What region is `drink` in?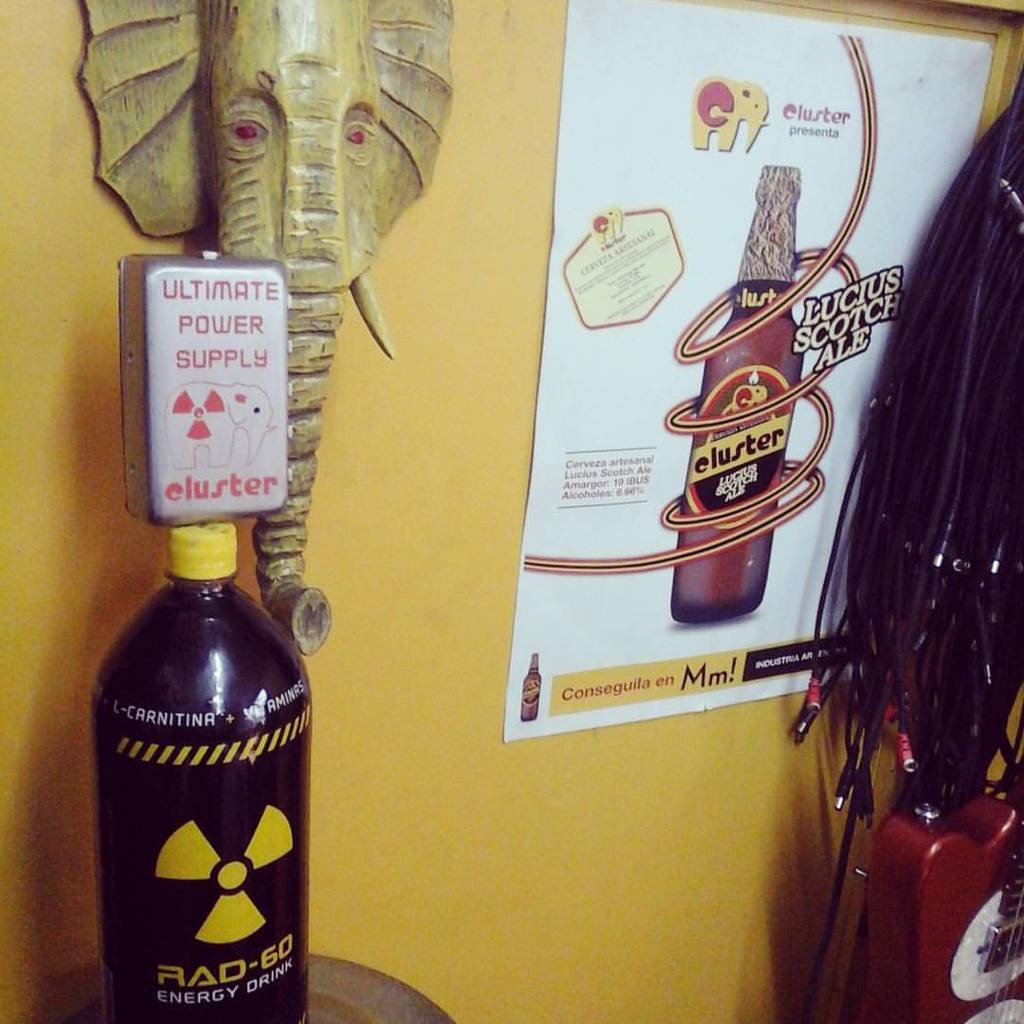
bbox(670, 167, 809, 616).
